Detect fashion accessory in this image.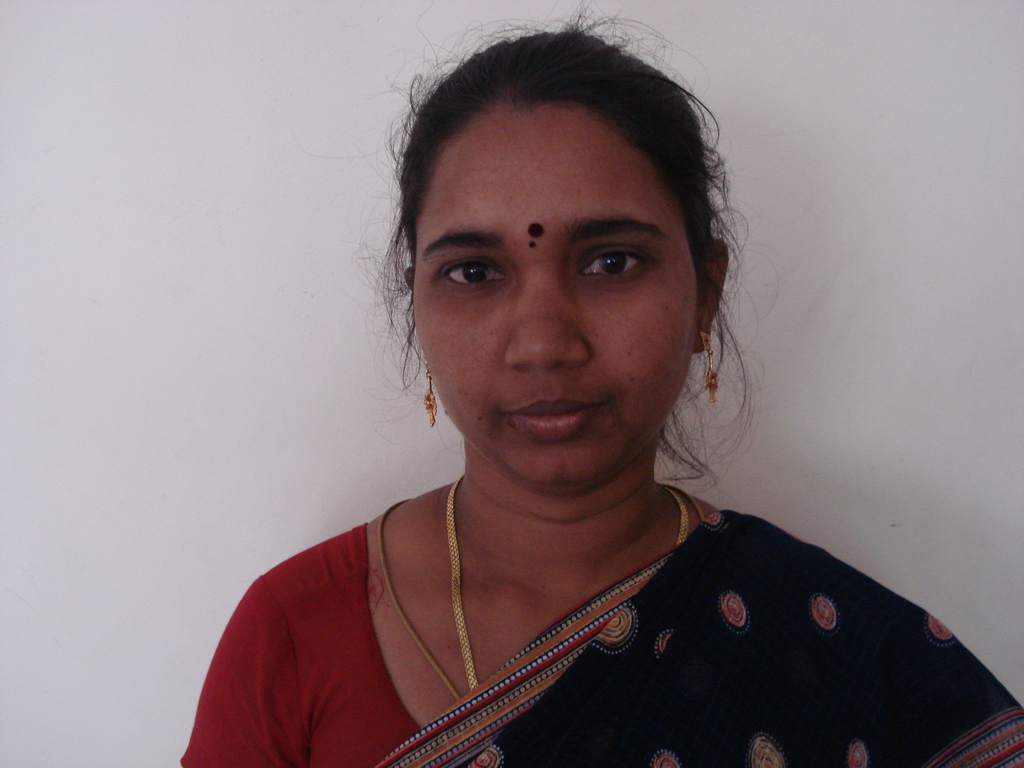
Detection: (695, 335, 721, 403).
